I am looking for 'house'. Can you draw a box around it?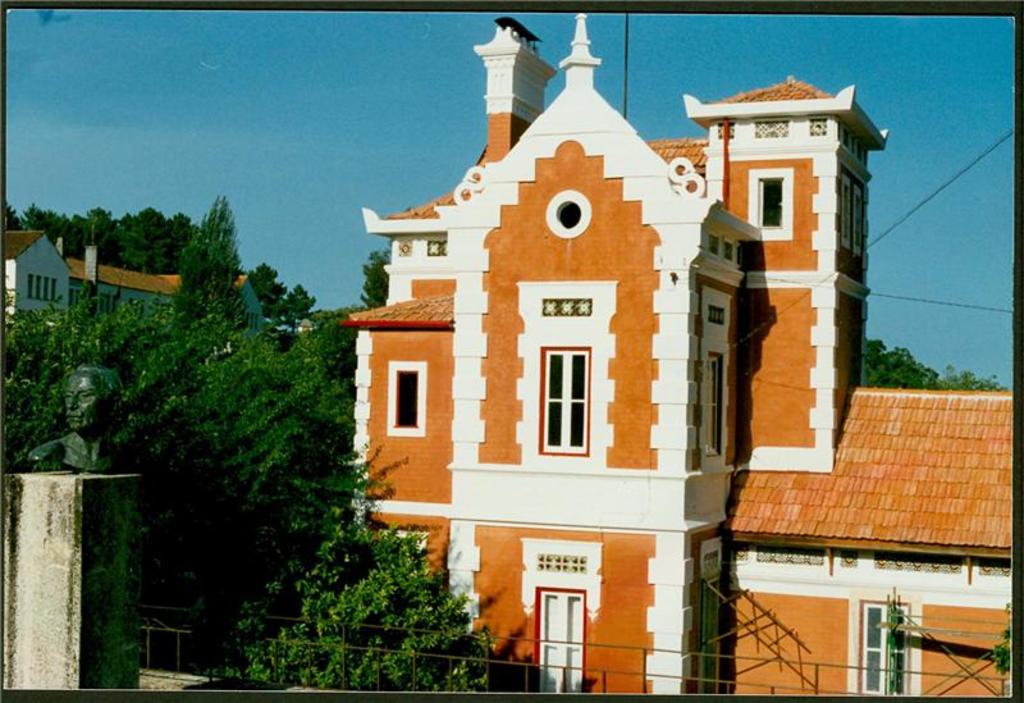
Sure, the bounding box is [233,271,264,344].
